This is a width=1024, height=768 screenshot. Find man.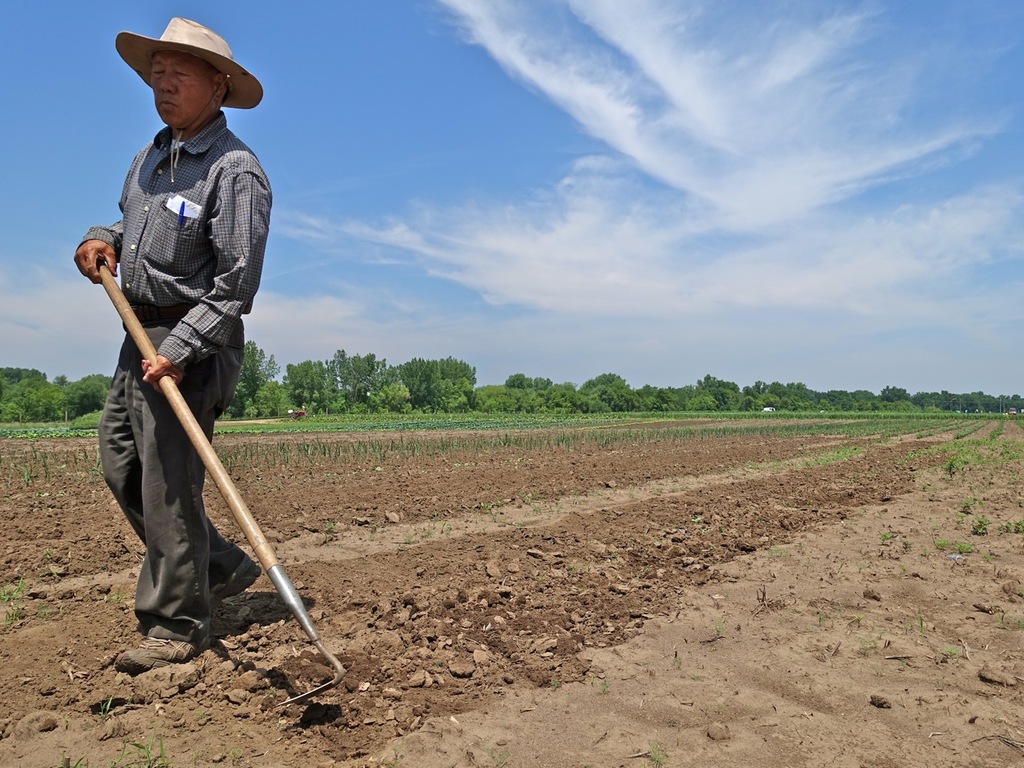
Bounding box: 86,30,278,687.
